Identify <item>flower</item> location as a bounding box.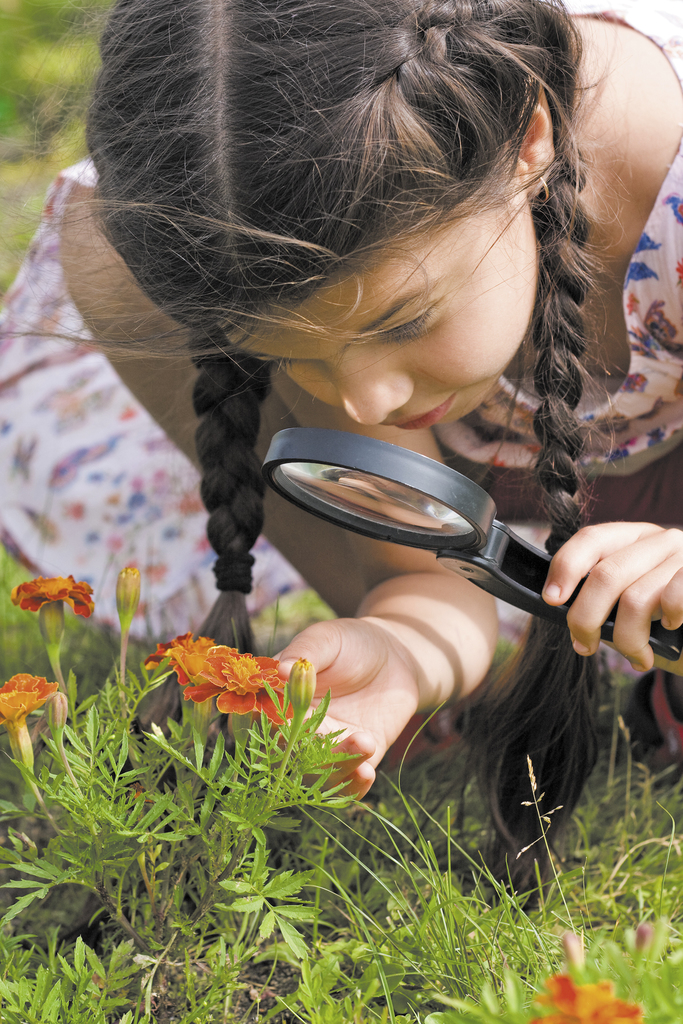
(x1=152, y1=637, x2=303, y2=742).
